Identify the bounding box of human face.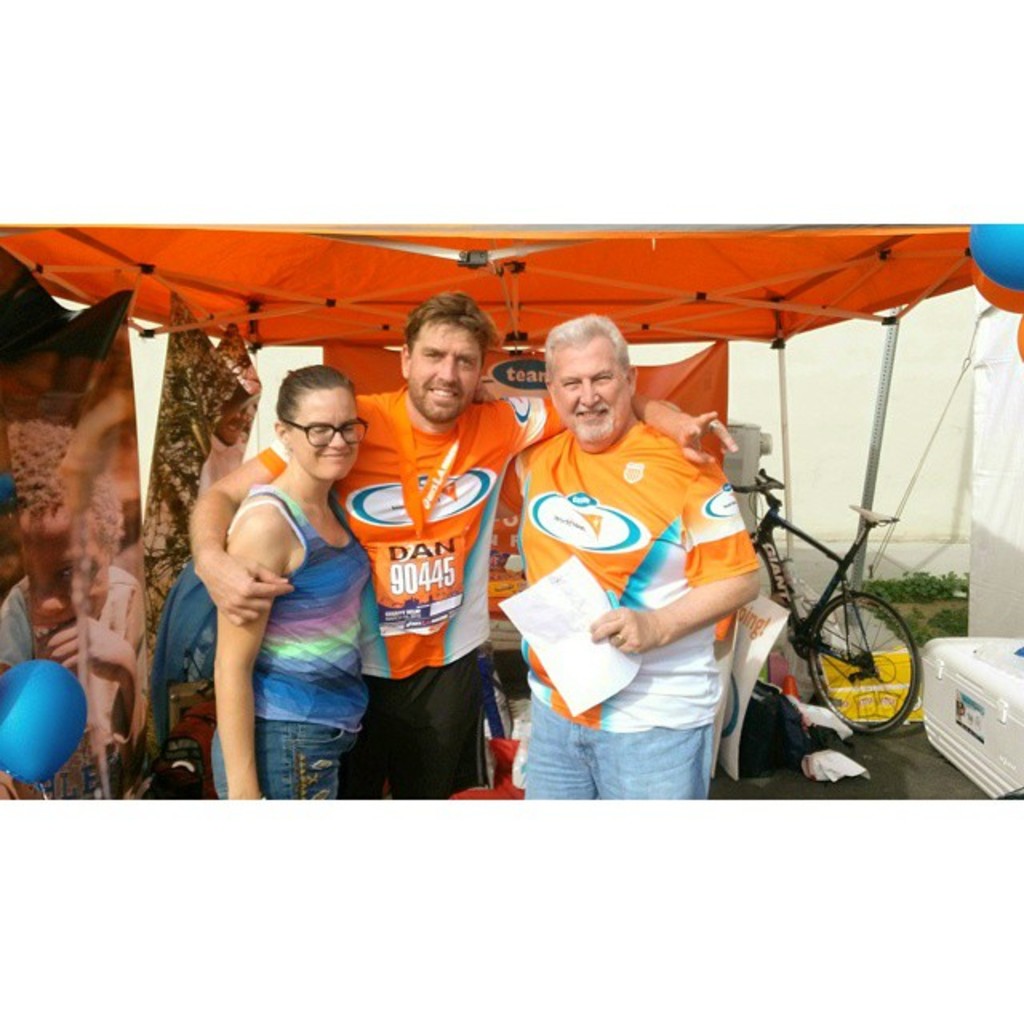
locate(547, 344, 627, 446).
